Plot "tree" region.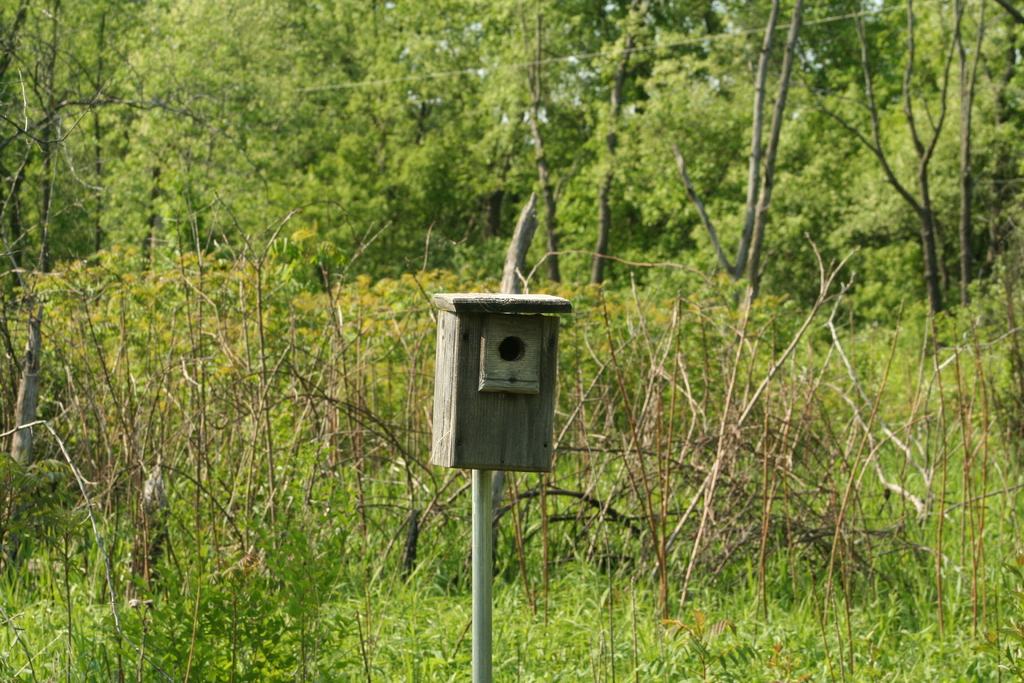
Plotted at <bbox>74, 0, 283, 369</bbox>.
